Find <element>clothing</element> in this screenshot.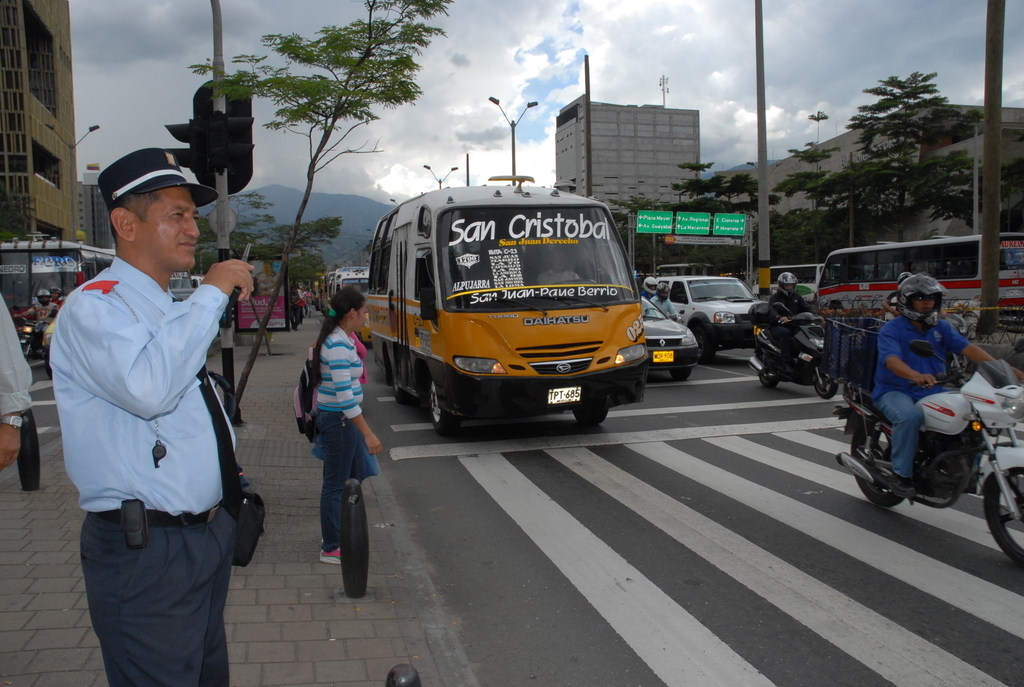
The bounding box for <element>clothing</element> is [647,296,680,319].
